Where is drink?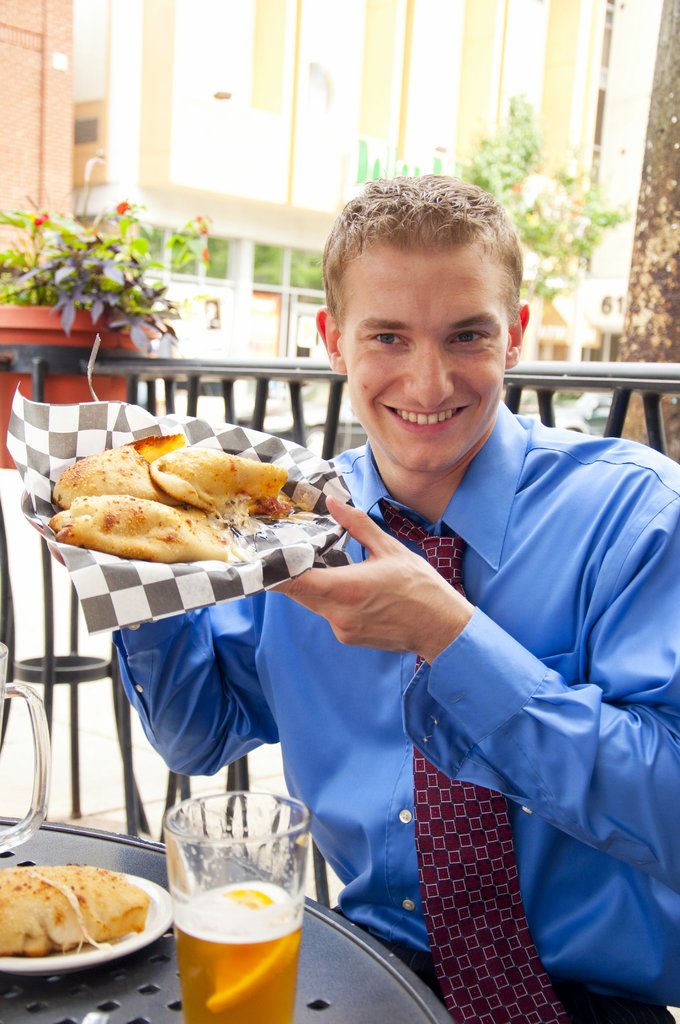
rect(0, 189, 191, 371).
